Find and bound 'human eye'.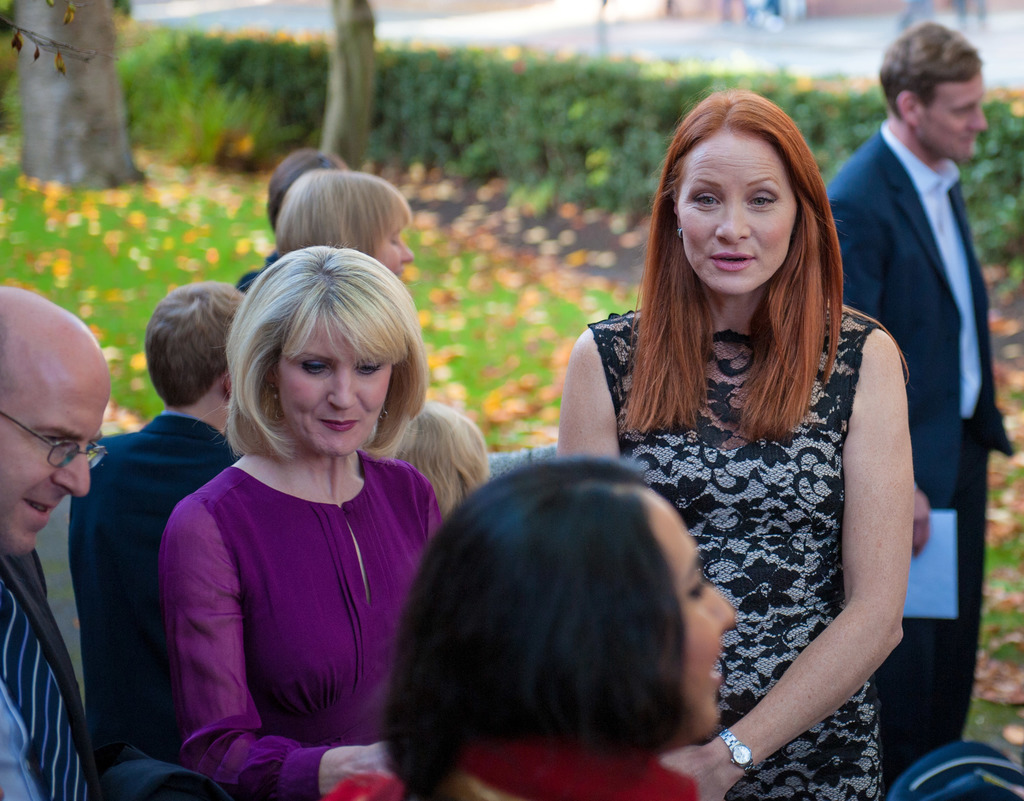
Bound: x1=388, y1=232, x2=400, y2=250.
